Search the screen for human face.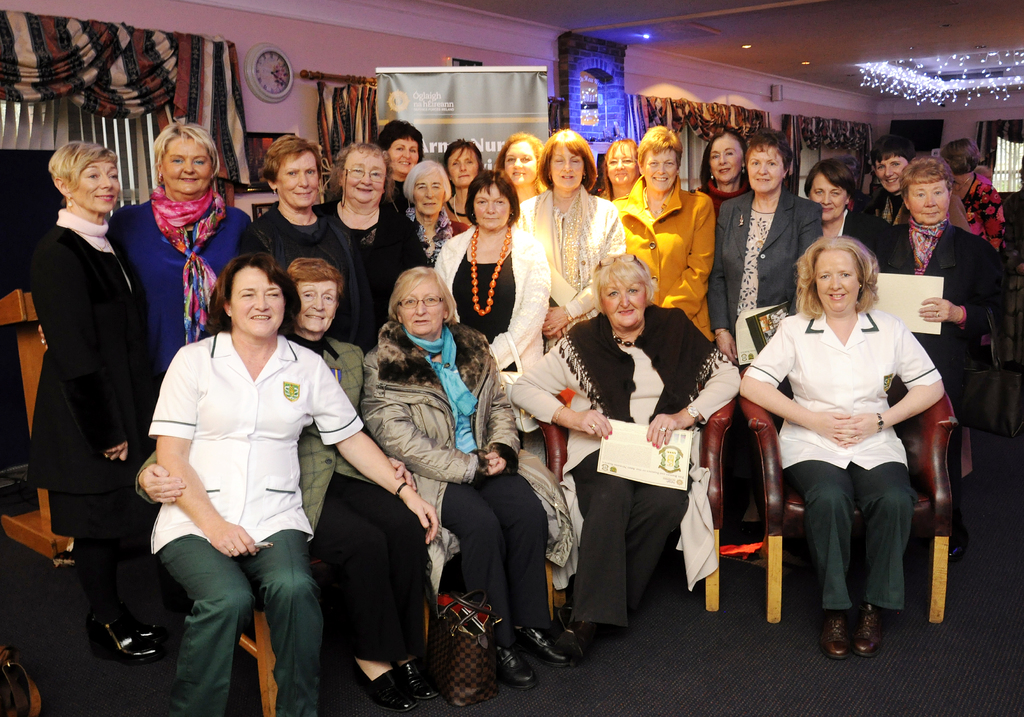
Found at bbox=(384, 136, 418, 177).
